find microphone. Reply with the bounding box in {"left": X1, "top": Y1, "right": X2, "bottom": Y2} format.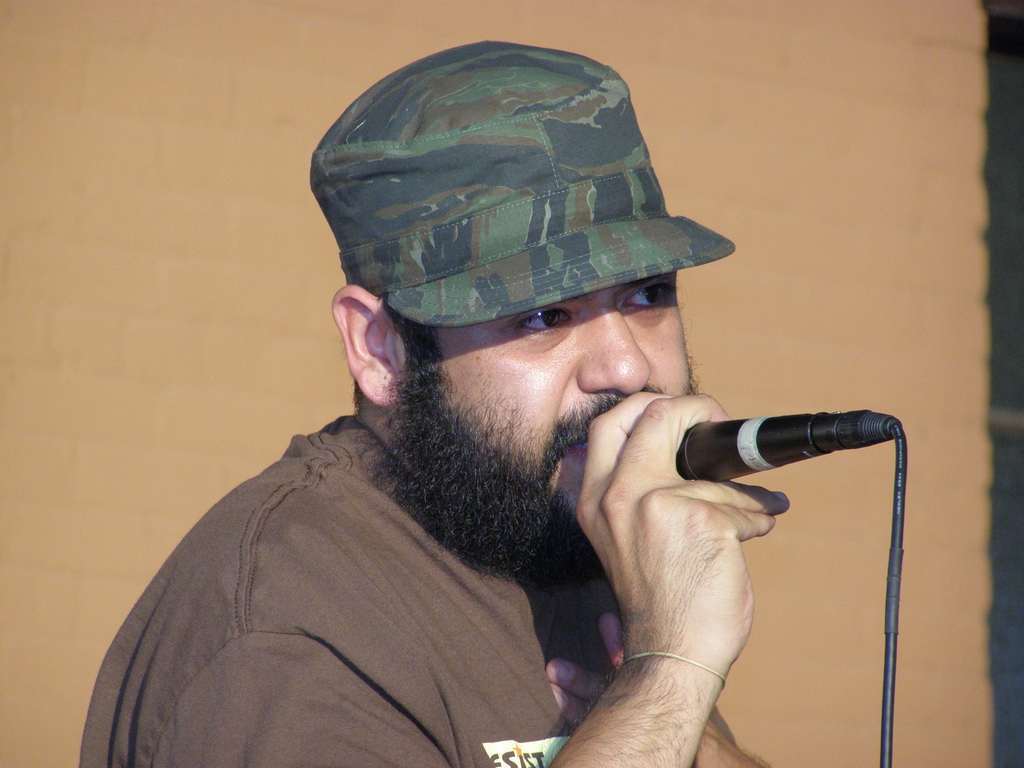
{"left": 678, "top": 419, "right": 902, "bottom": 489}.
